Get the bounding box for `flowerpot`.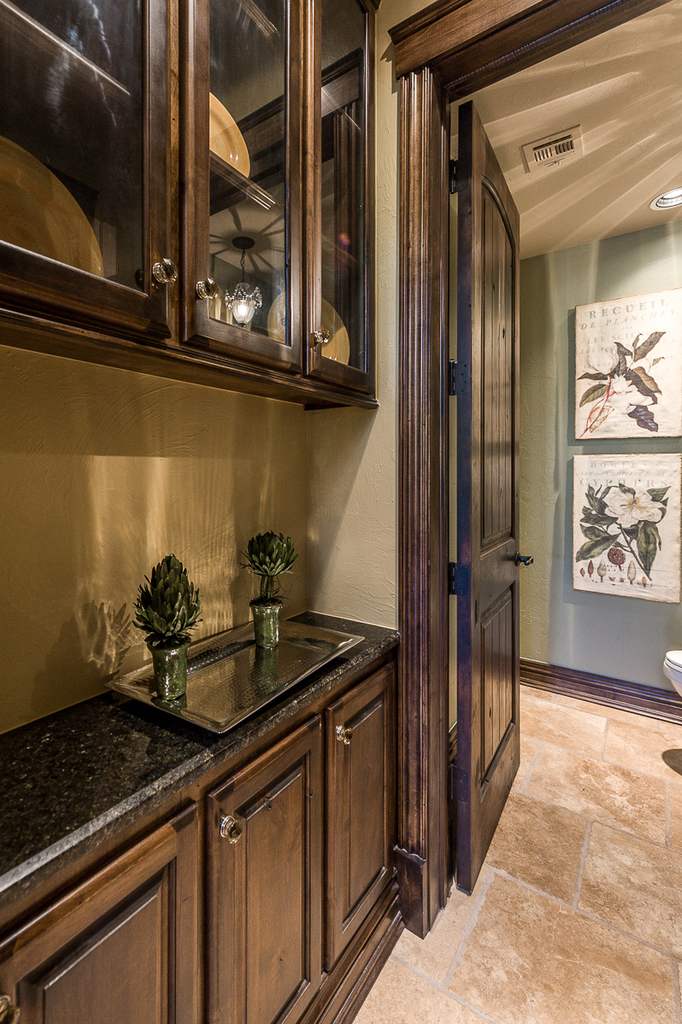
[252,602,285,655].
